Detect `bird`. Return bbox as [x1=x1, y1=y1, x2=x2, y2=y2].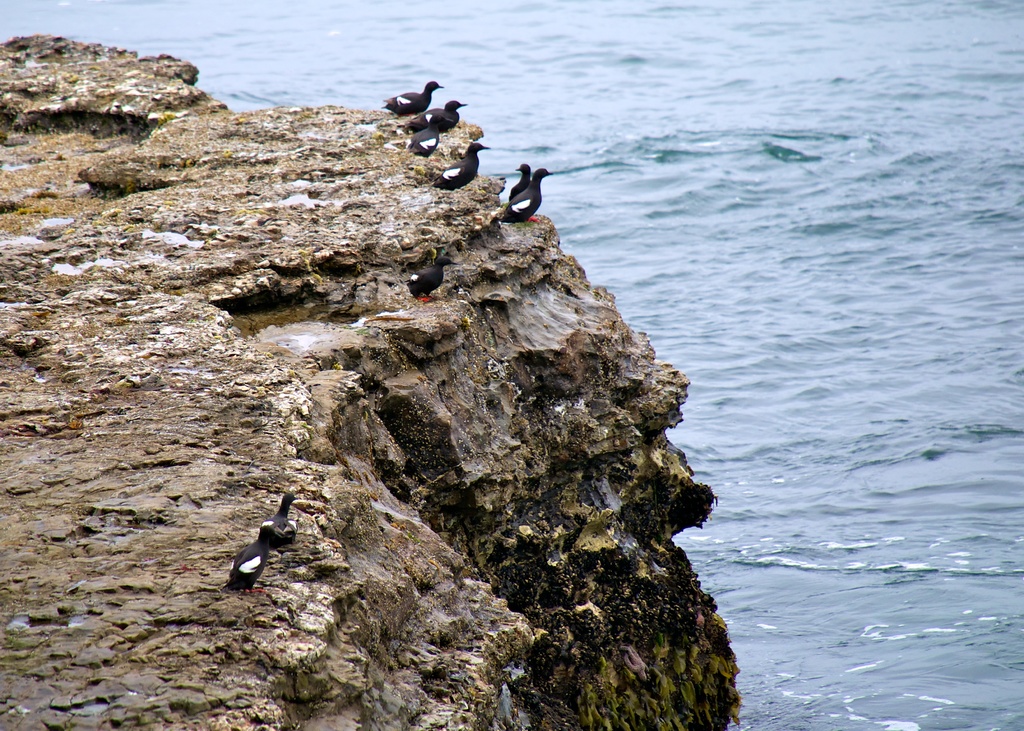
[x1=406, y1=251, x2=457, y2=301].
